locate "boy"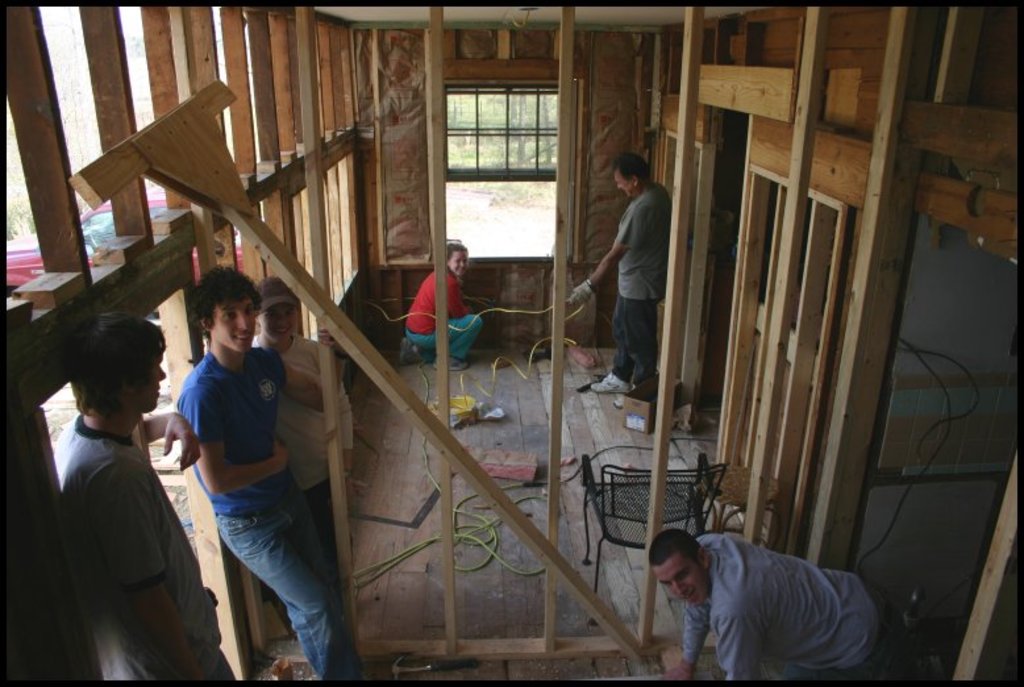
174 263 383 682
